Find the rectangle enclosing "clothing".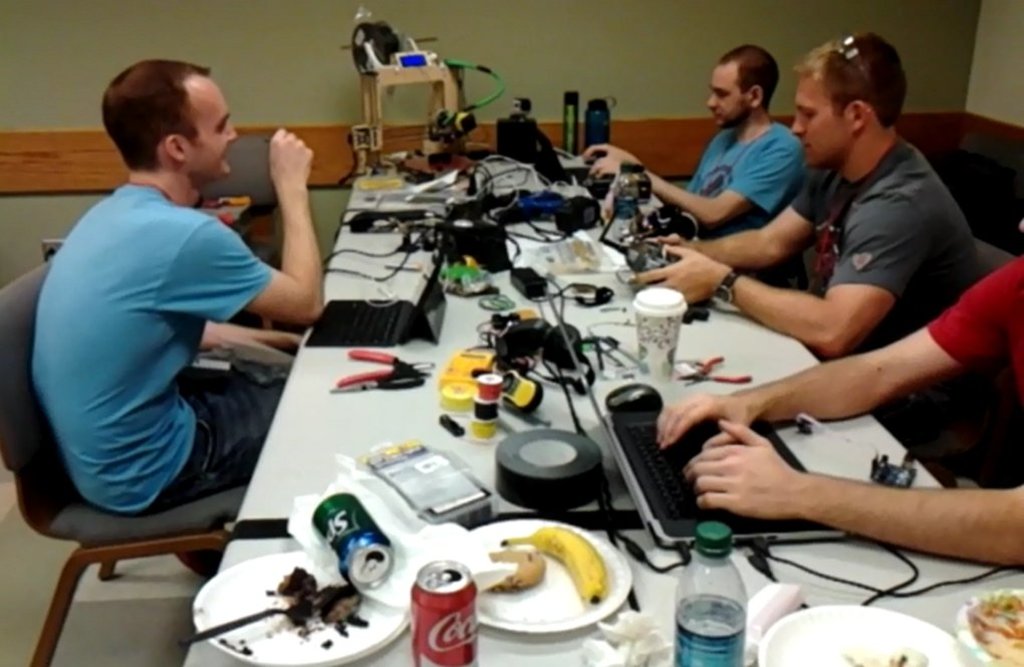
687 124 798 244.
